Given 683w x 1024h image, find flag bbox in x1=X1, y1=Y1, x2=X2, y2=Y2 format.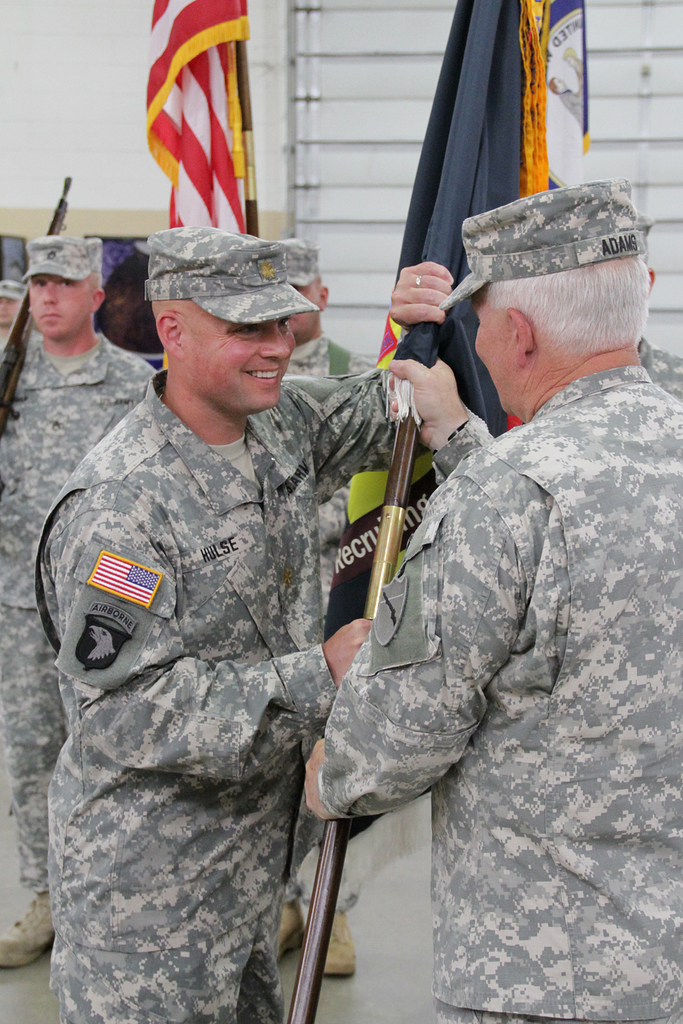
x1=331, y1=0, x2=545, y2=839.
